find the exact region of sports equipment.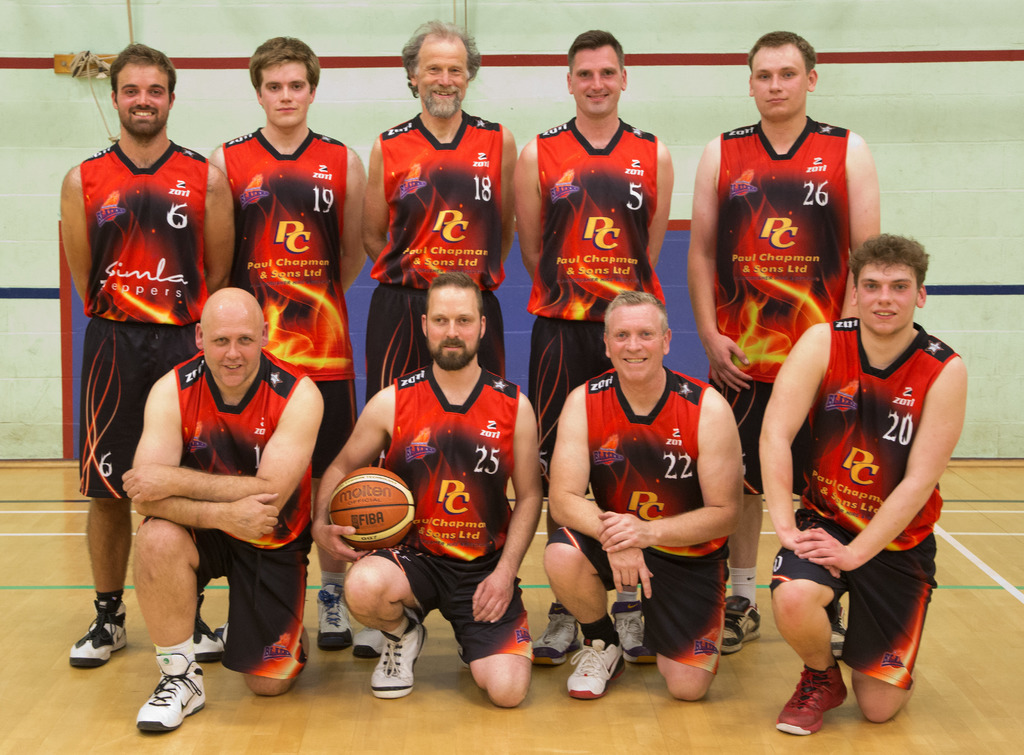
Exact region: [537,598,584,670].
